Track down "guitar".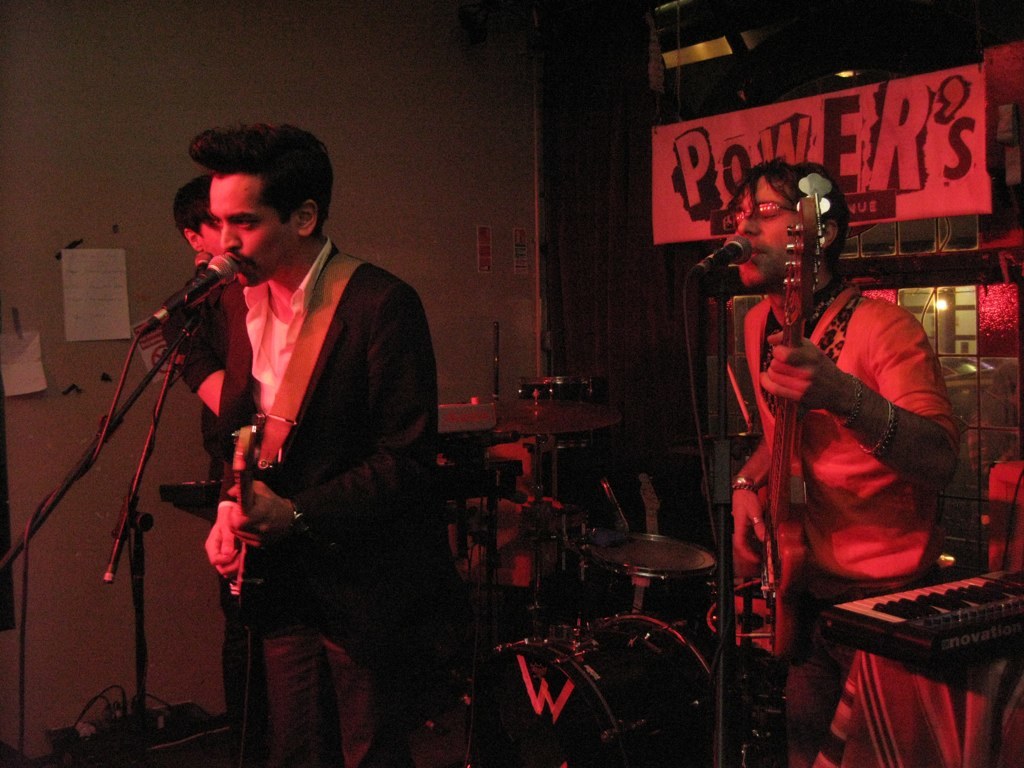
Tracked to bbox=[748, 176, 833, 657].
